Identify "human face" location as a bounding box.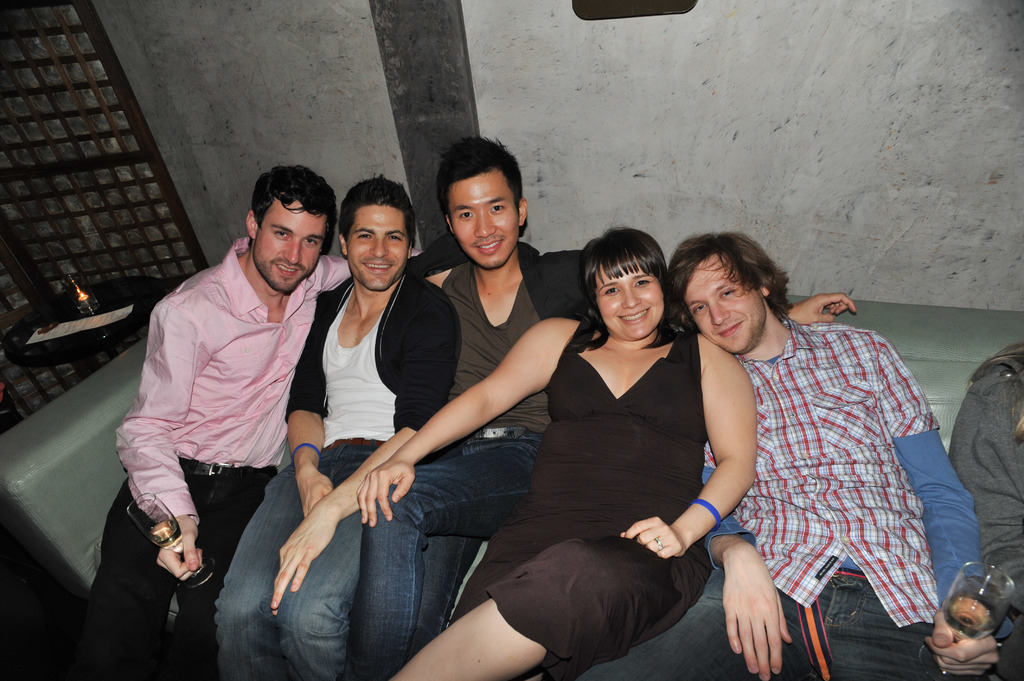
locate(596, 254, 663, 339).
